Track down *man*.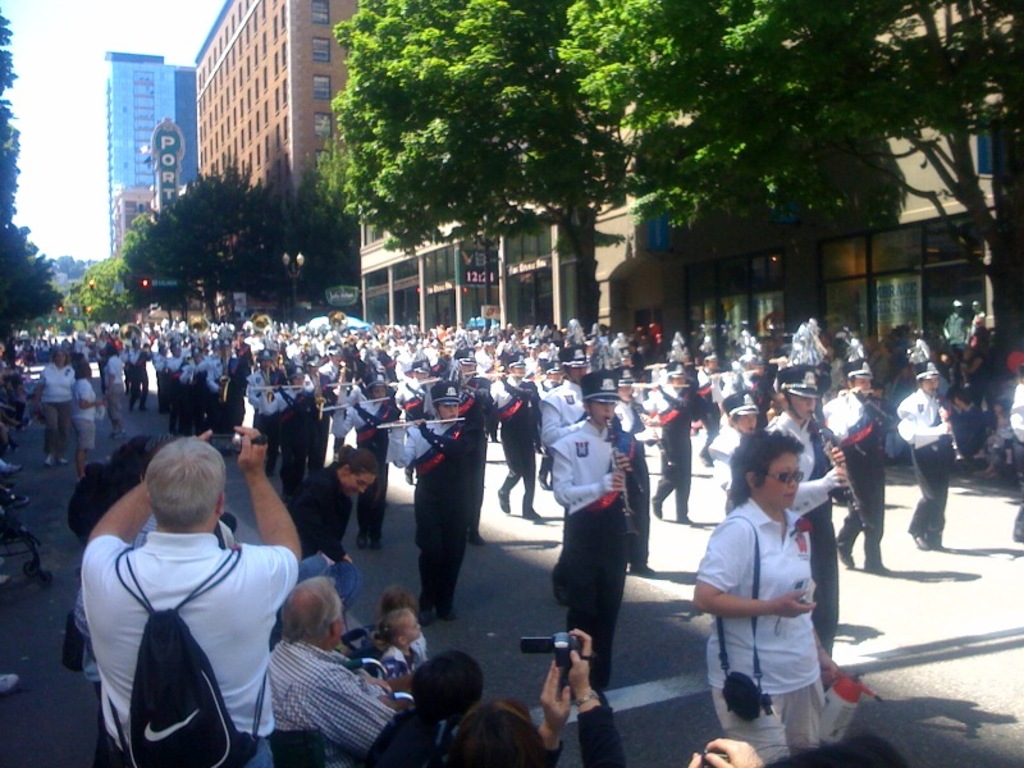
Tracked to (268, 365, 315, 503).
